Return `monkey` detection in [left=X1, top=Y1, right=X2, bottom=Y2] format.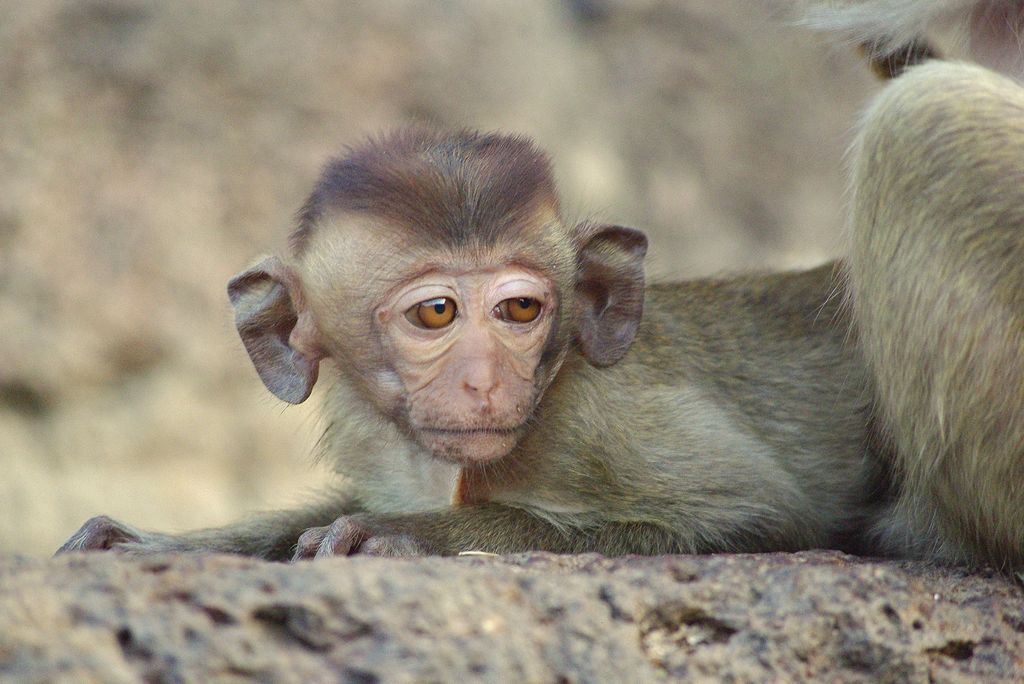
[left=51, top=61, right=1023, bottom=578].
